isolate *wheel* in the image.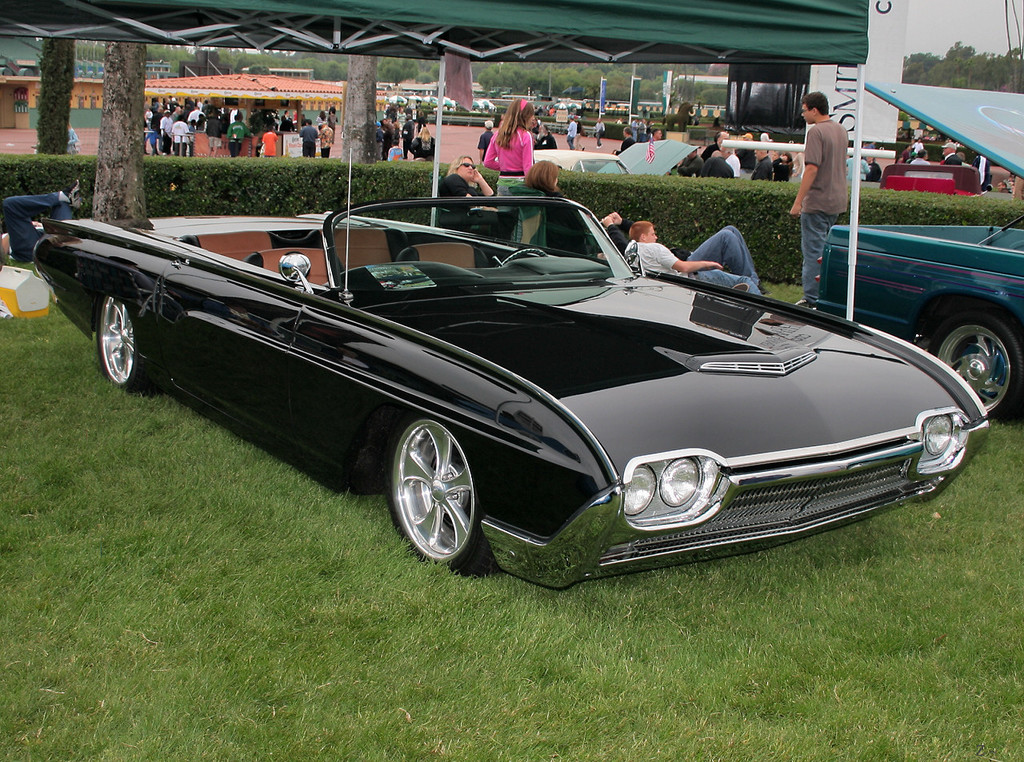
Isolated region: {"x1": 386, "y1": 424, "x2": 486, "y2": 570}.
